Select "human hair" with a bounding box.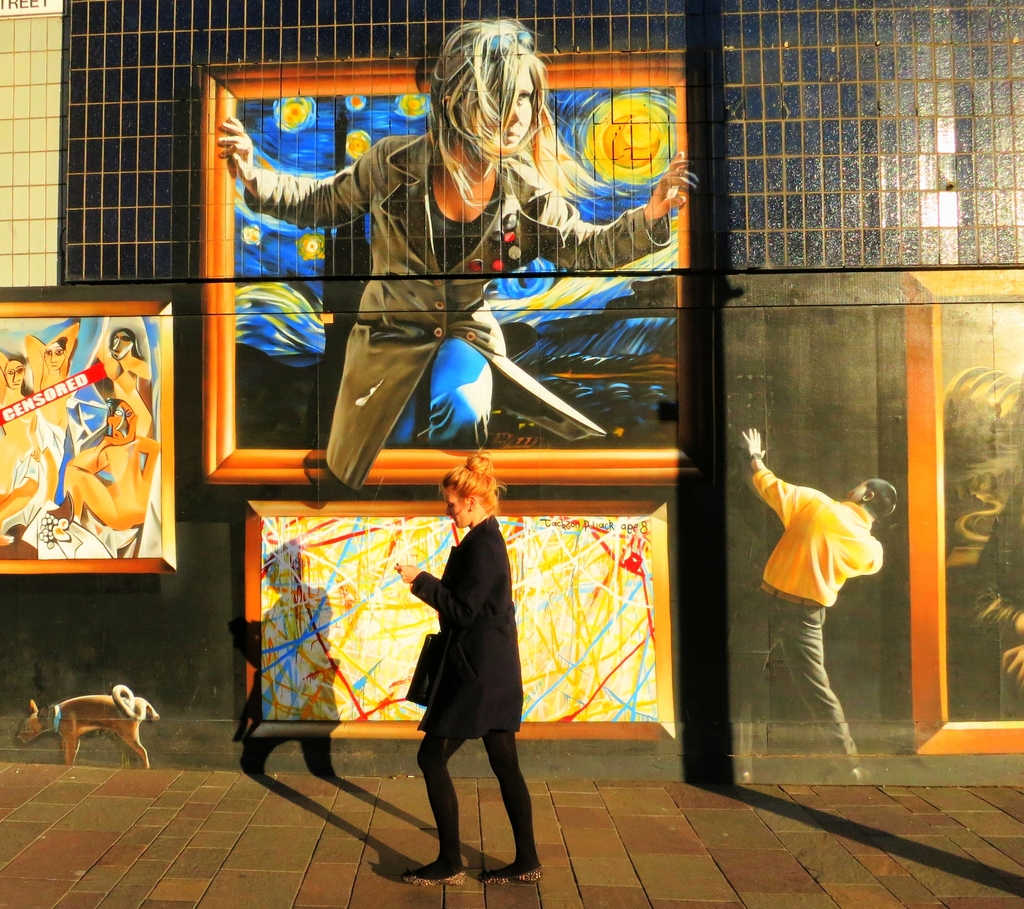
419:16:559:212.
